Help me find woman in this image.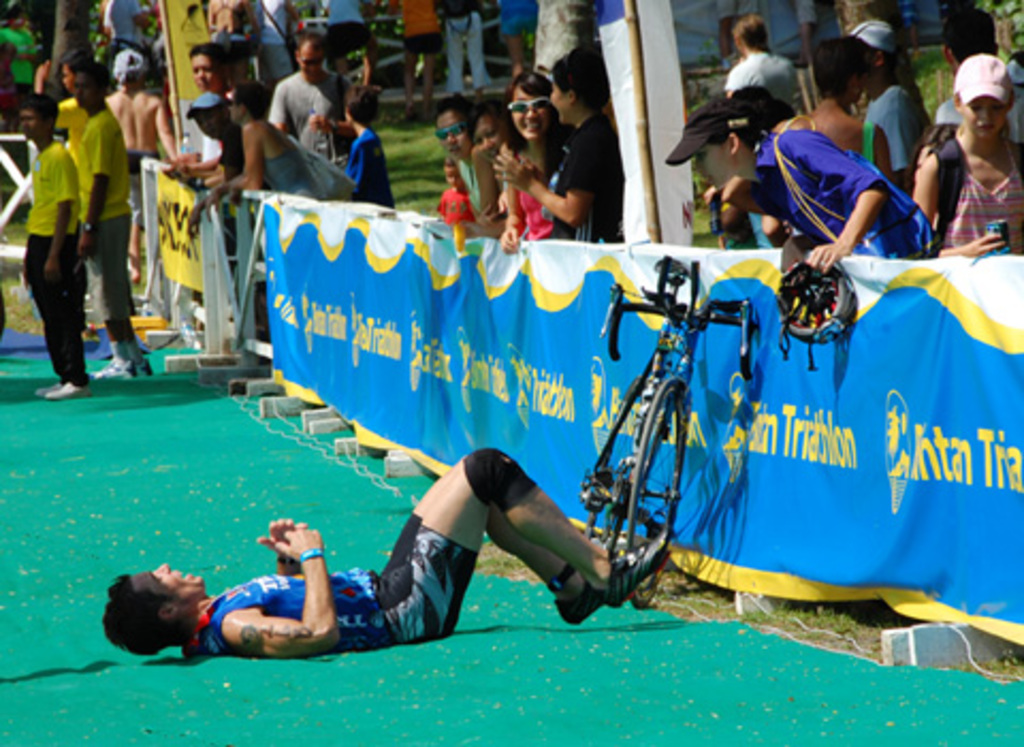
Found it: detection(499, 73, 570, 256).
